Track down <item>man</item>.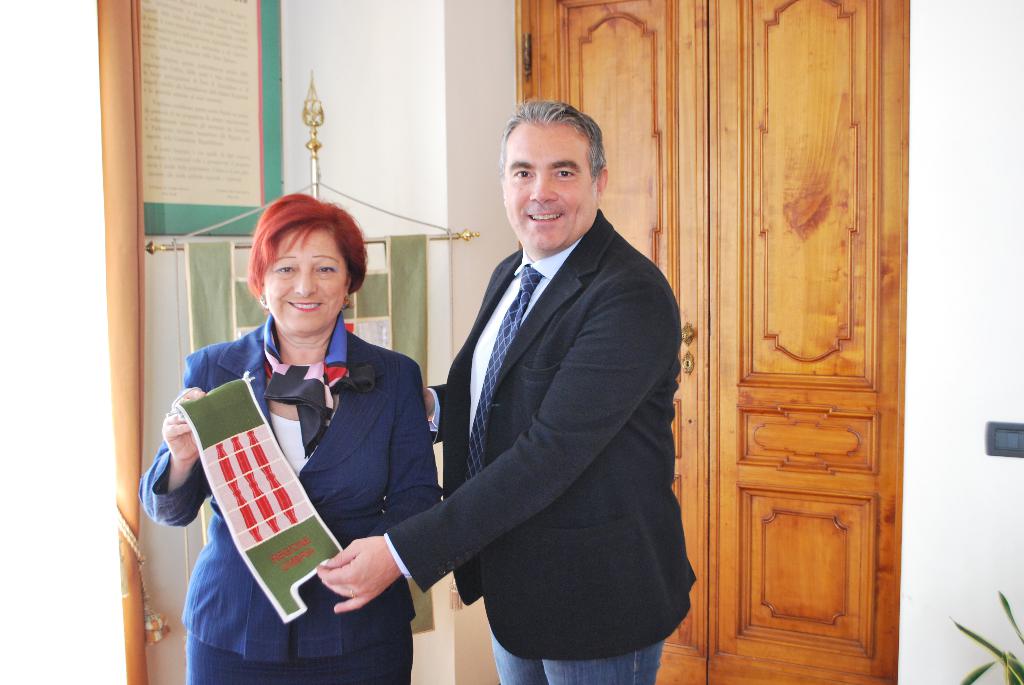
Tracked to detection(401, 91, 696, 684).
